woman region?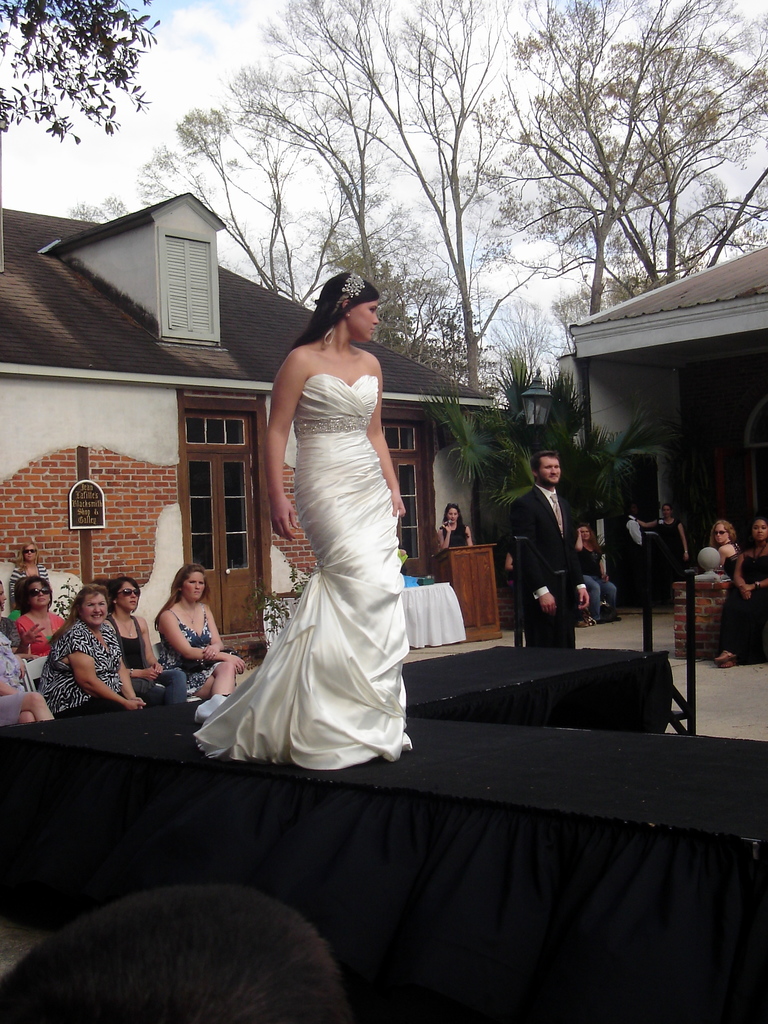
[216,246,445,785]
